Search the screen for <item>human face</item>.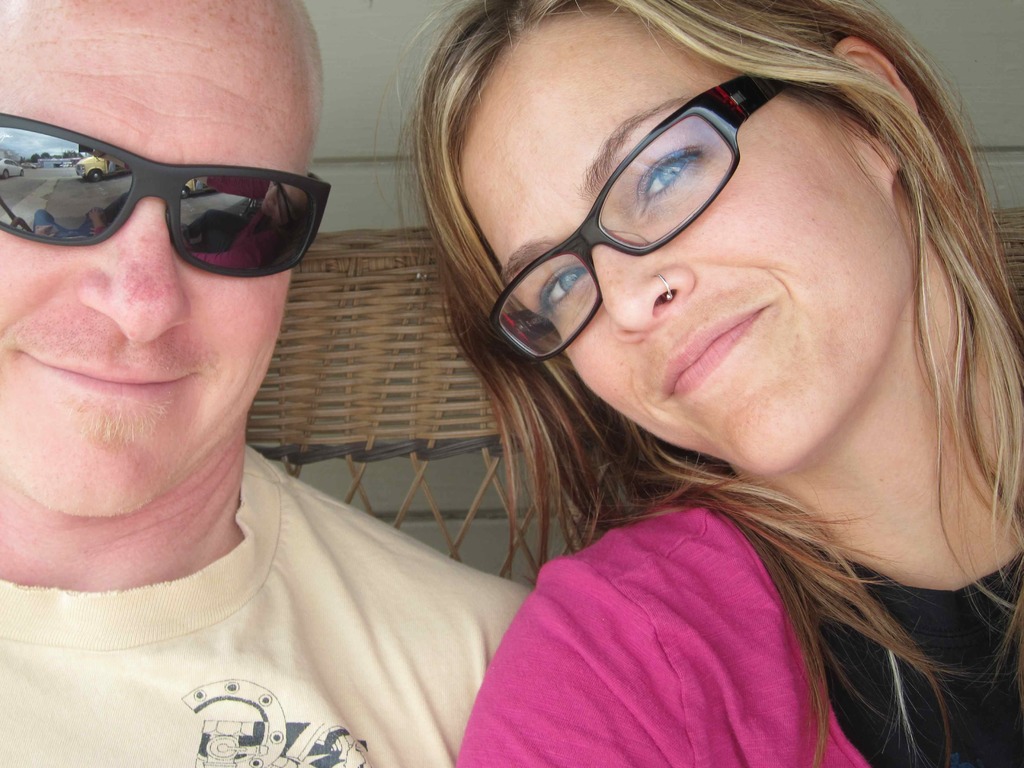
Found at [left=0, top=4, right=305, bottom=519].
